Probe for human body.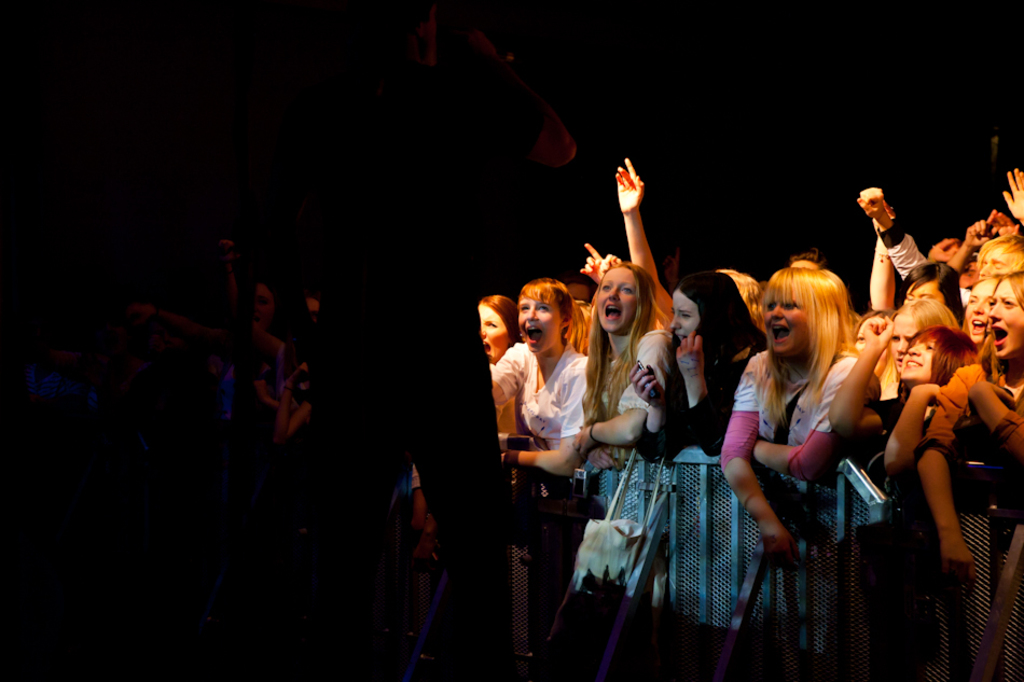
Probe result: bbox=[628, 317, 767, 453].
